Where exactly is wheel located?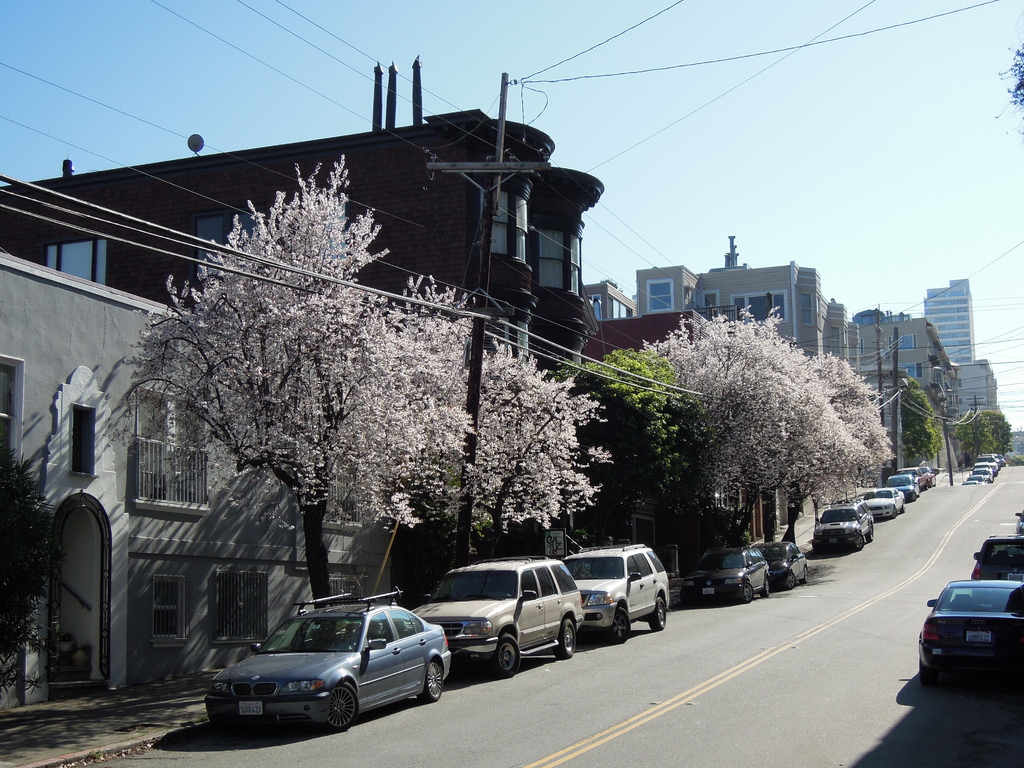
Its bounding box is <box>559,619,580,666</box>.
